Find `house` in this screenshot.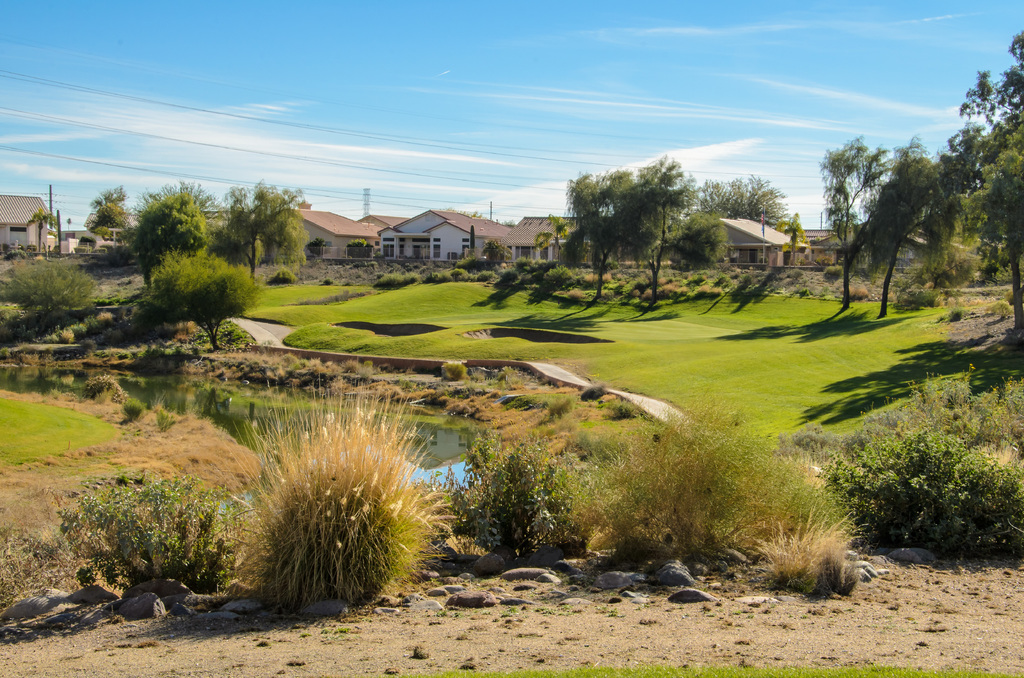
The bounding box for `house` is l=778, t=220, r=832, b=269.
